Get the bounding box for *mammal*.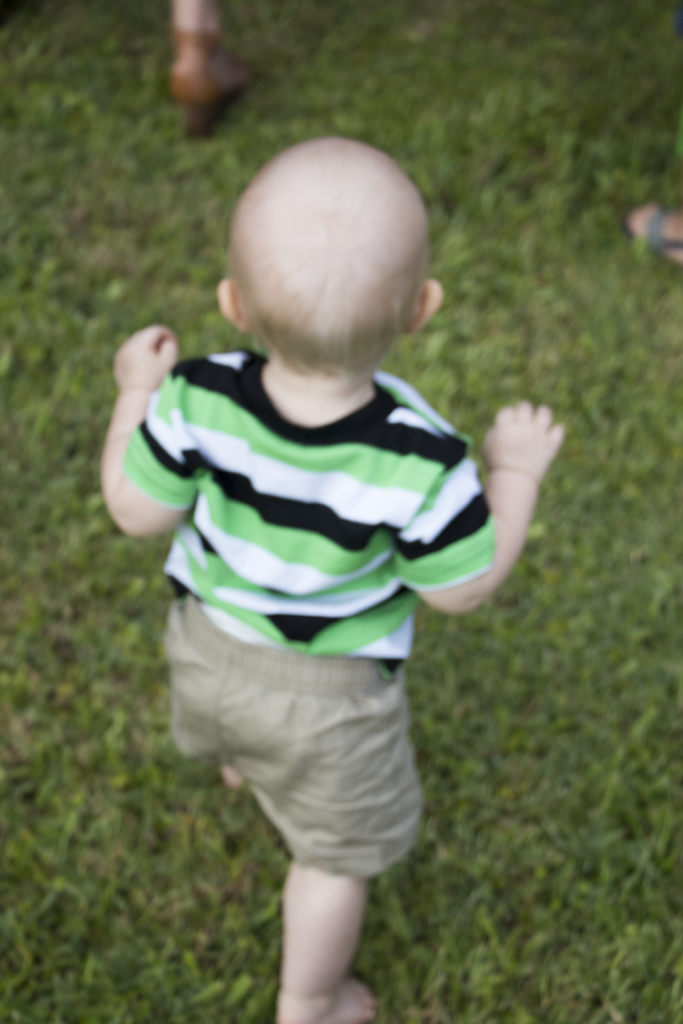
left=166, top=0, right=260, bottom=125.
